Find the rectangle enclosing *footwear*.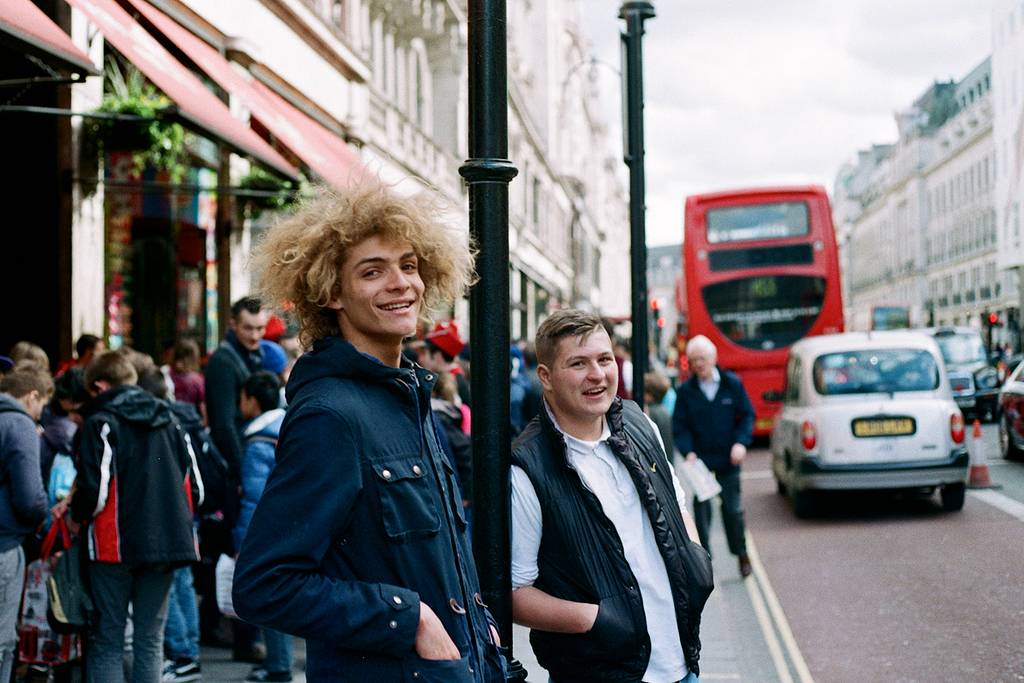
detection(737, 552, 753, 574).
